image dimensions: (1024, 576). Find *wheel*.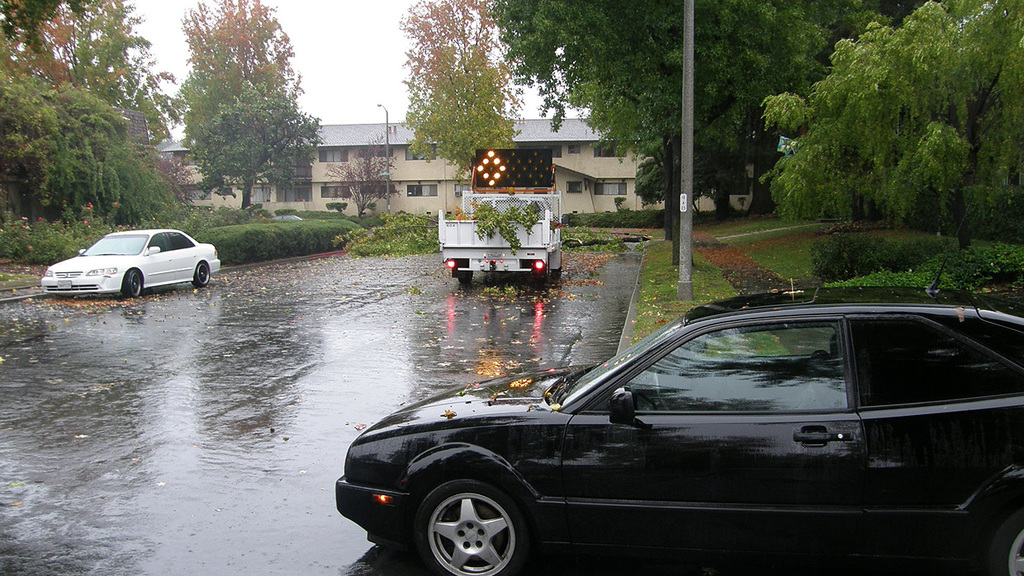
{"left": 457, "top": 256, "right": 476, "bottom": 282}.
